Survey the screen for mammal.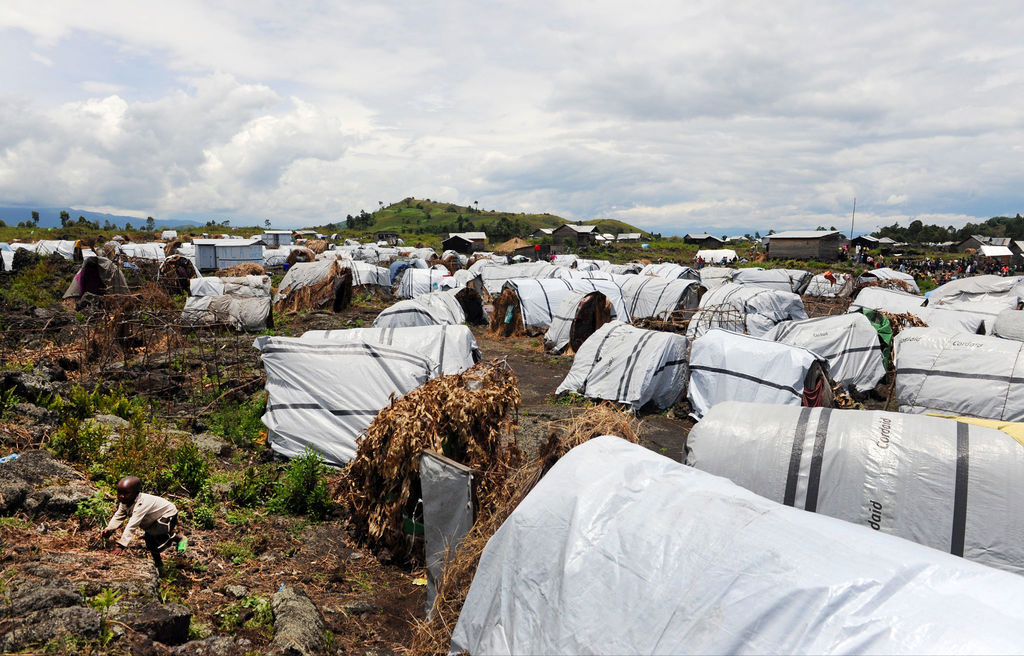
Survey found: {"left": 696, "top": 254, "right": 701, "bottom": 267}.
